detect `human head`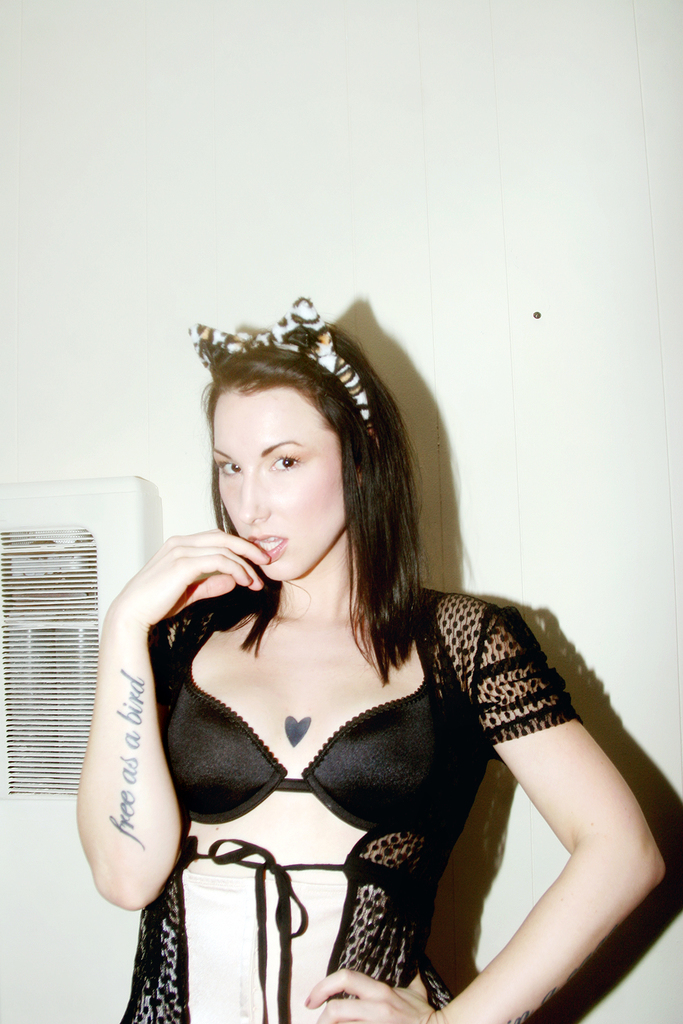
crop(195, 303, 406, 601)
